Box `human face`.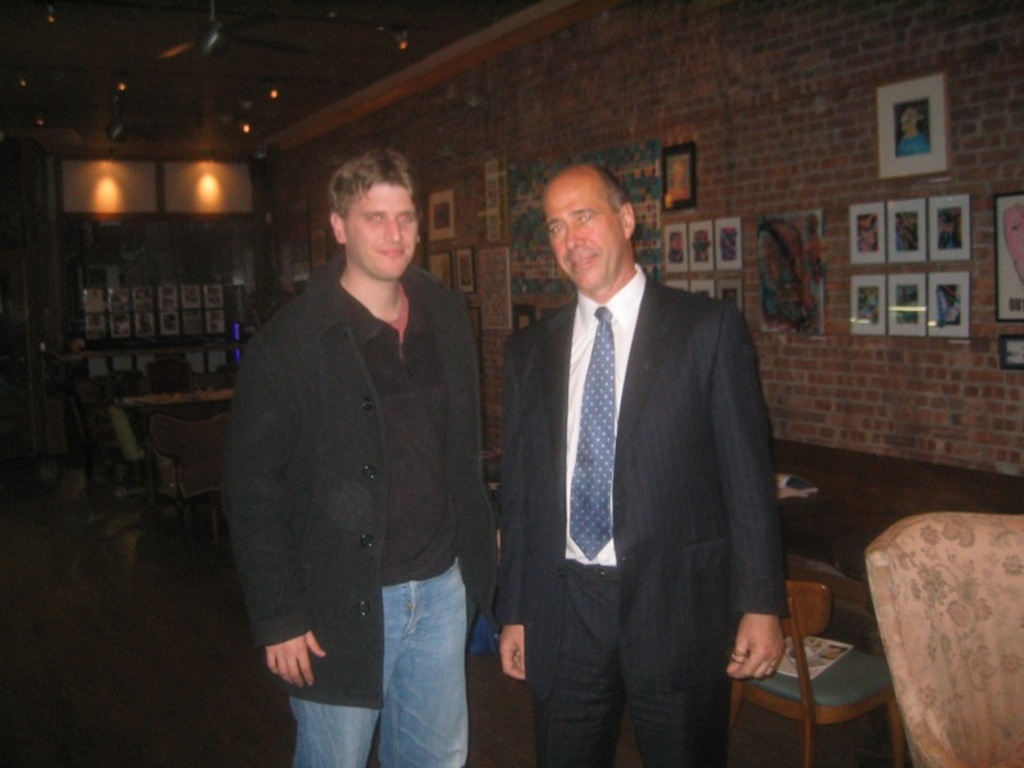
select_region(344, 182, 419, 282).
